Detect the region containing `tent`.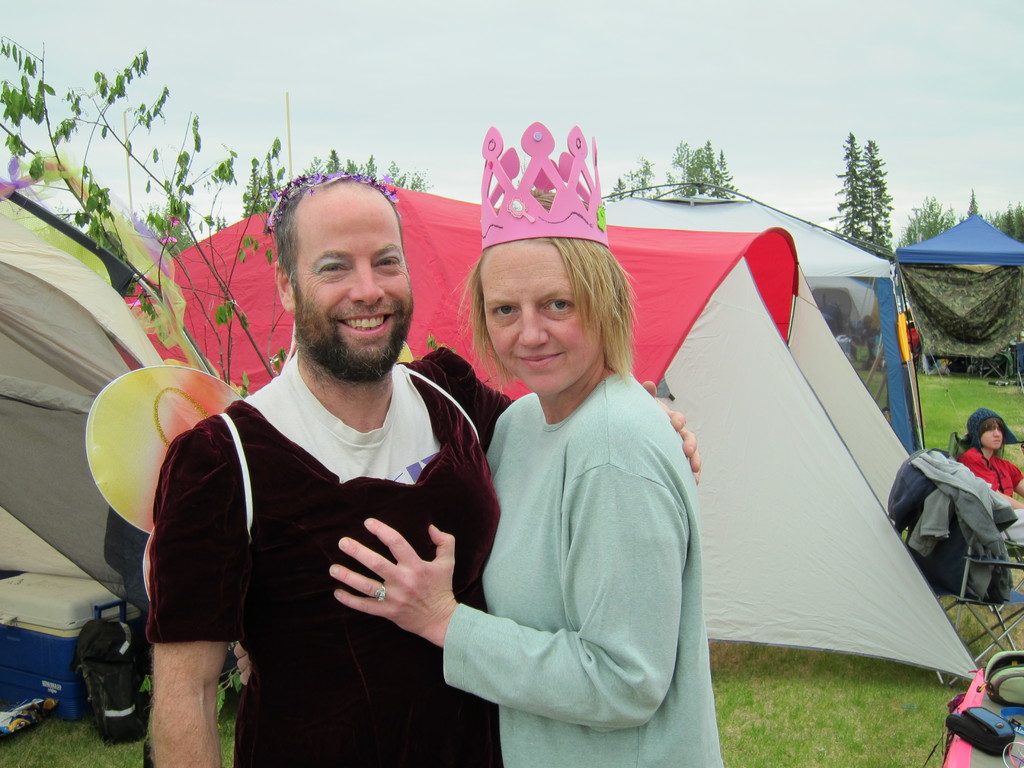
region(105, 177, 991, 685).
